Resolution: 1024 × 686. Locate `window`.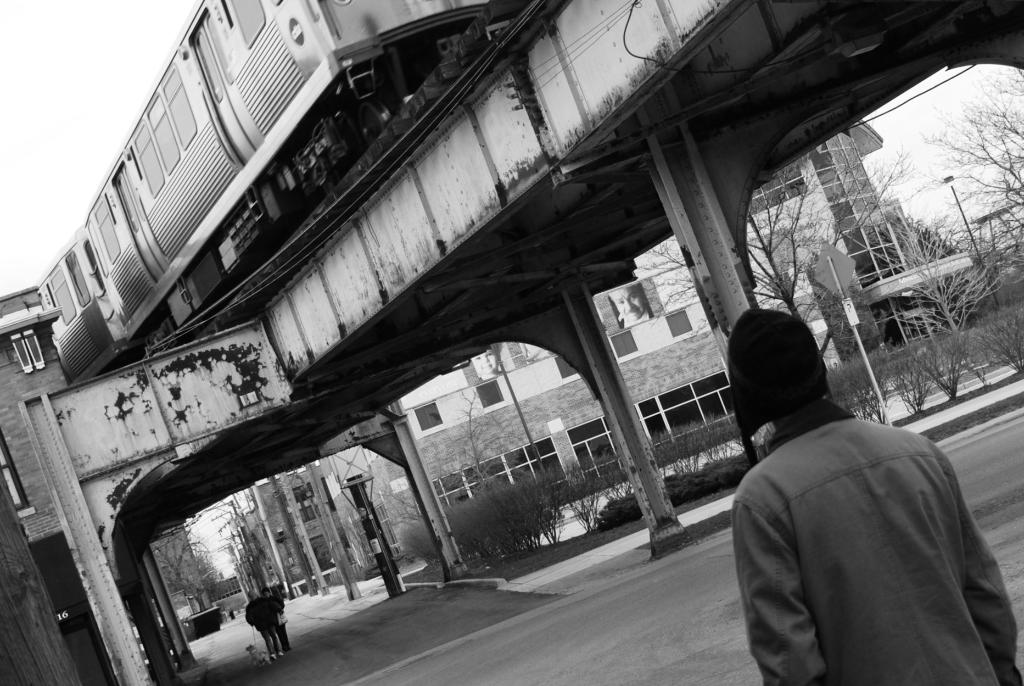
box=[650, 376, 741, 461].
